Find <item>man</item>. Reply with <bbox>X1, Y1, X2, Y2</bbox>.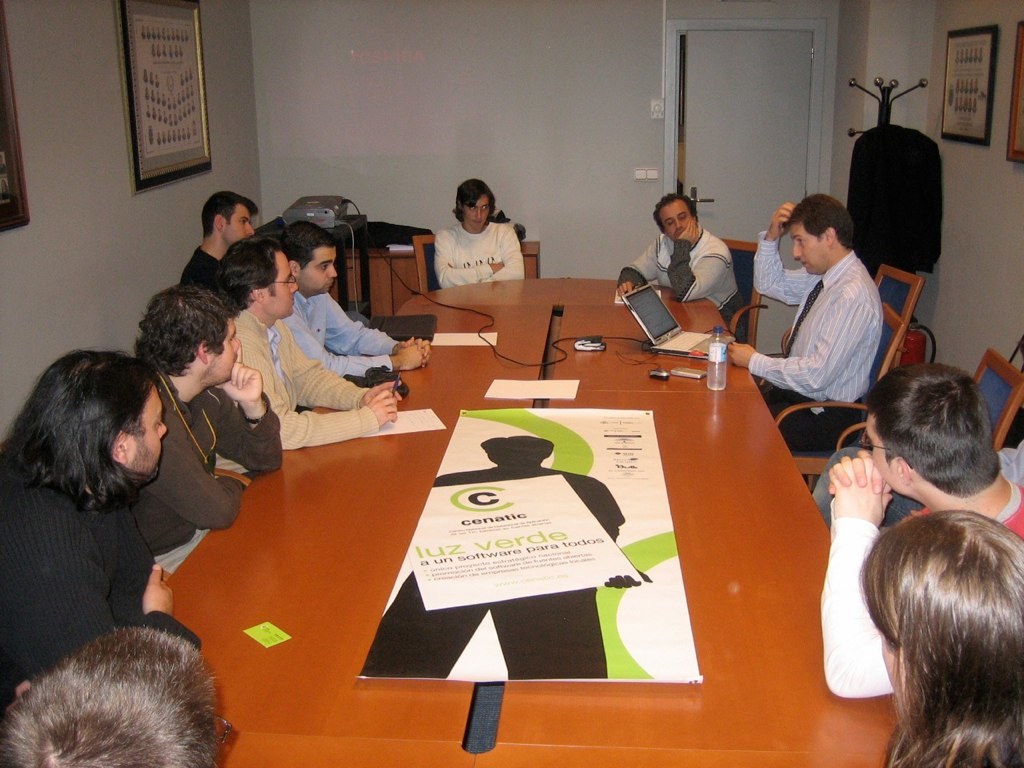
<bbox>732, 191, 886, 451</bbox>.
